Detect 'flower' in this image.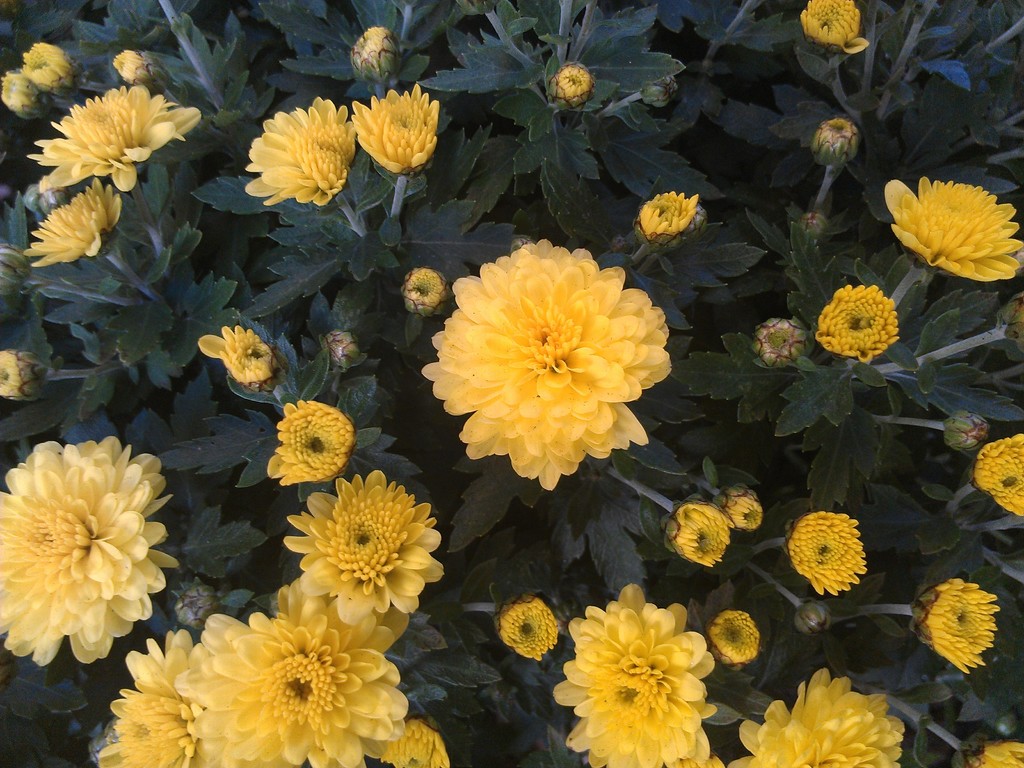
Detection: 540/60/586/105.
